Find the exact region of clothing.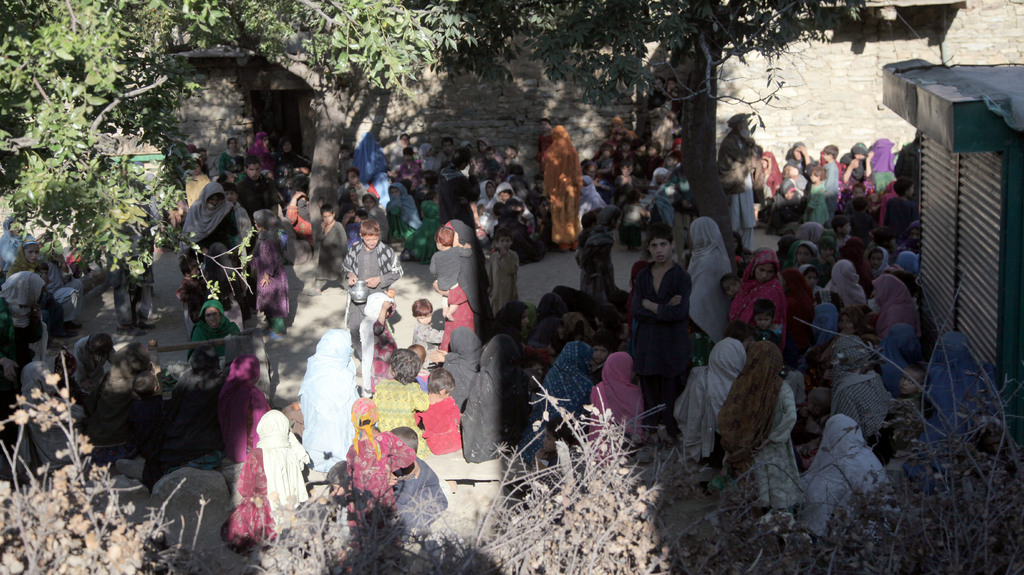
Exact region: bbox=[732, 247, 794, 348].
